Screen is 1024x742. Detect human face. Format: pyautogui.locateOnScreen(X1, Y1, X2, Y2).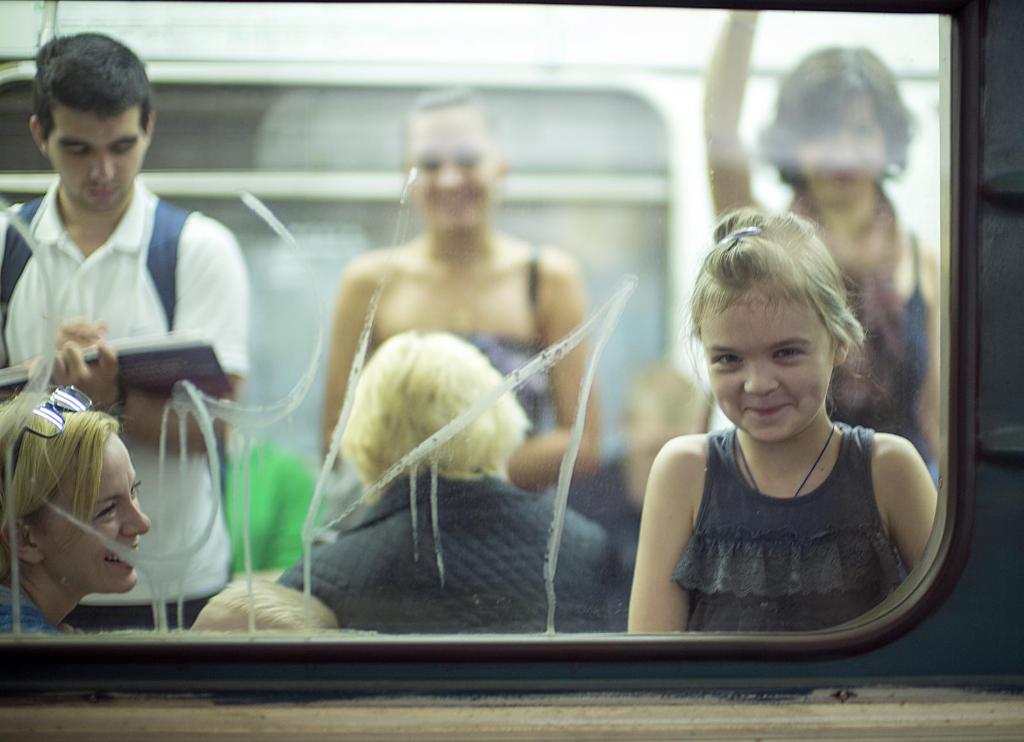
pyautogui.locateOnScreen(38, 433, 152, 593).
